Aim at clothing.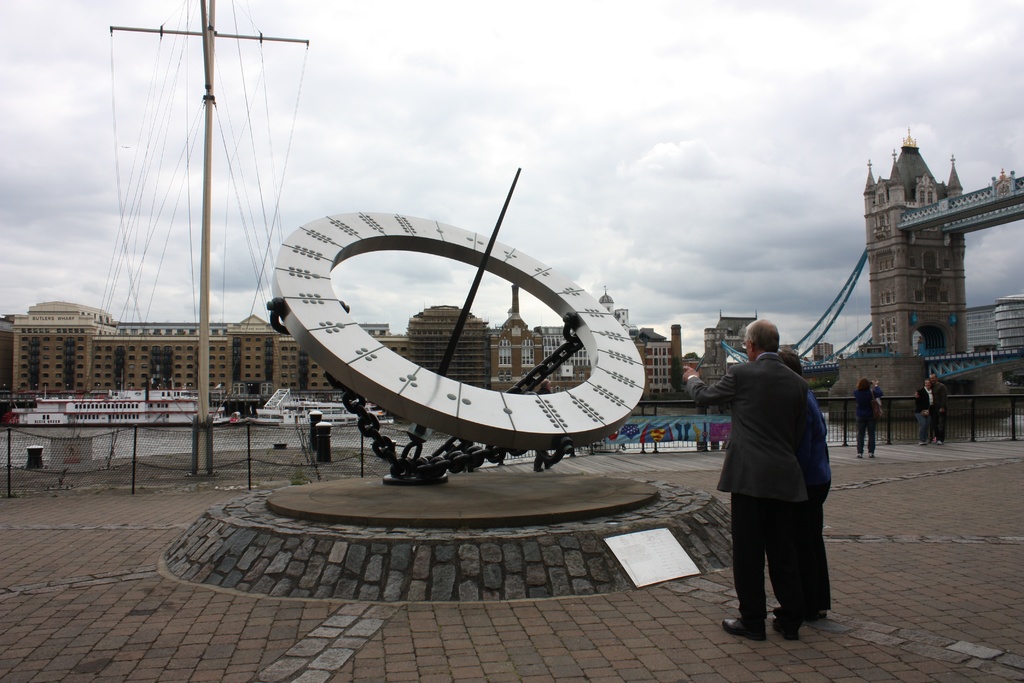
Aimed at (x1=676, y1=350, x2=822, y2=638).
